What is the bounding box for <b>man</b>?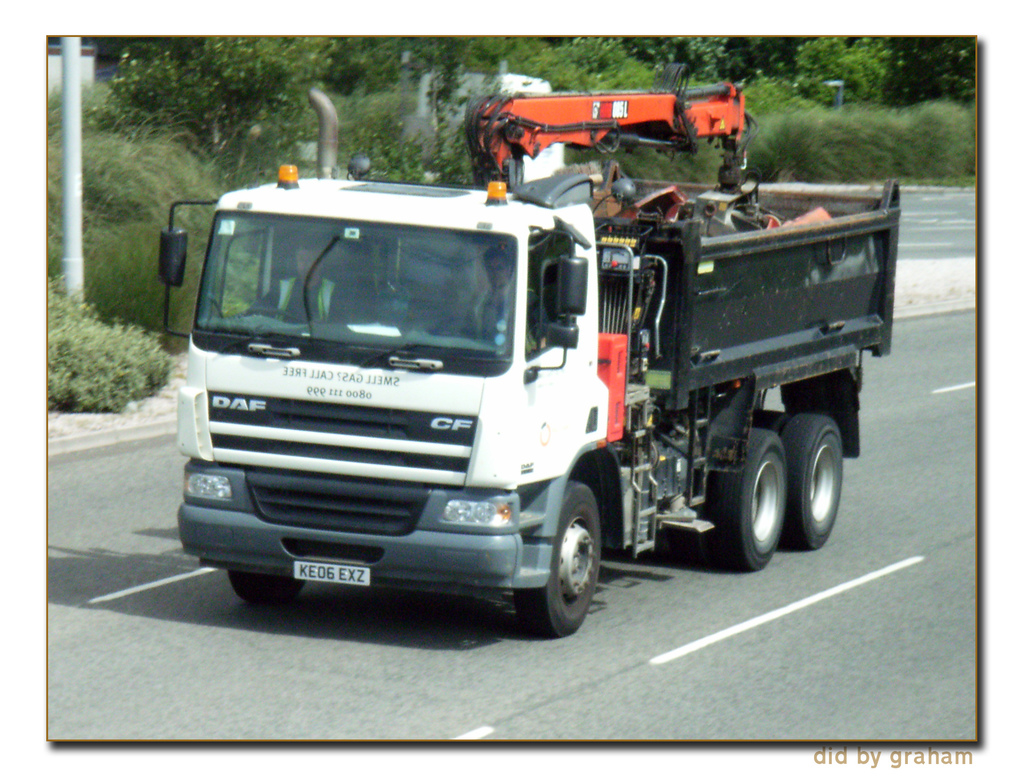
[x1=458, y1=248, x2=541, y2=347].
